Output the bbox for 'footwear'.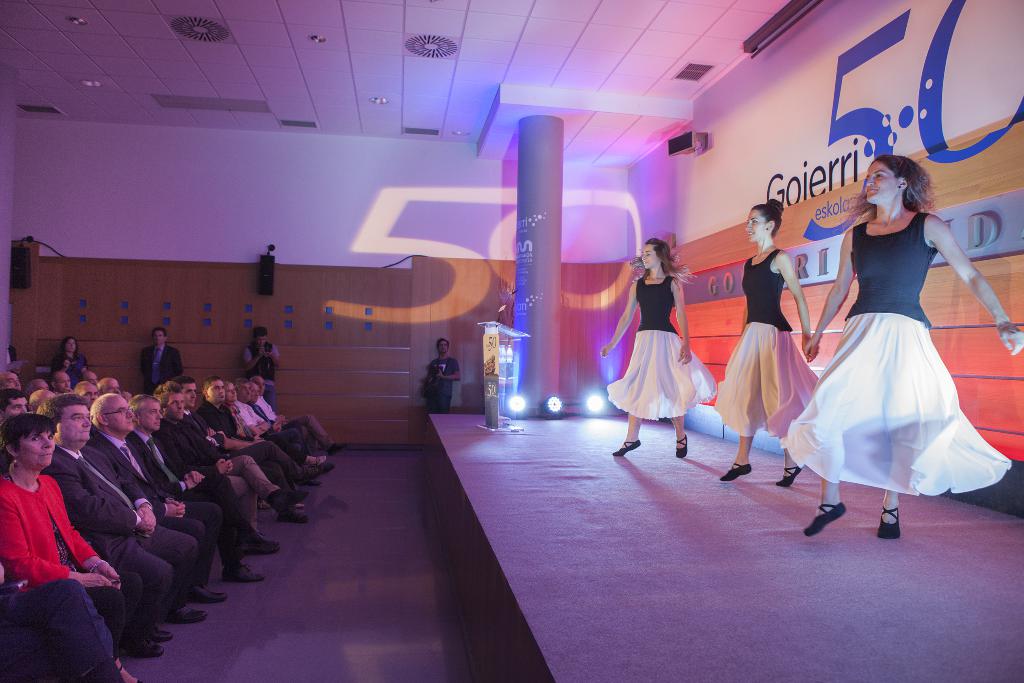
{"x1": 308, "y1": 465, "x2": 337, "y2": 478}.
